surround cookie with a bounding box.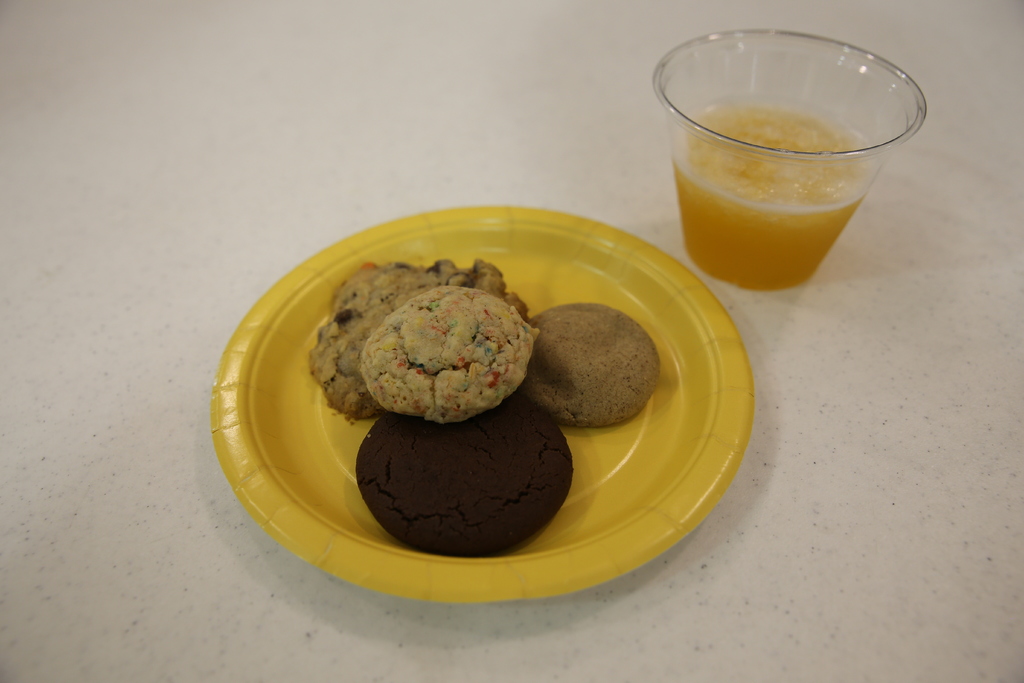
l=308, t=259, r=523, b=420.
